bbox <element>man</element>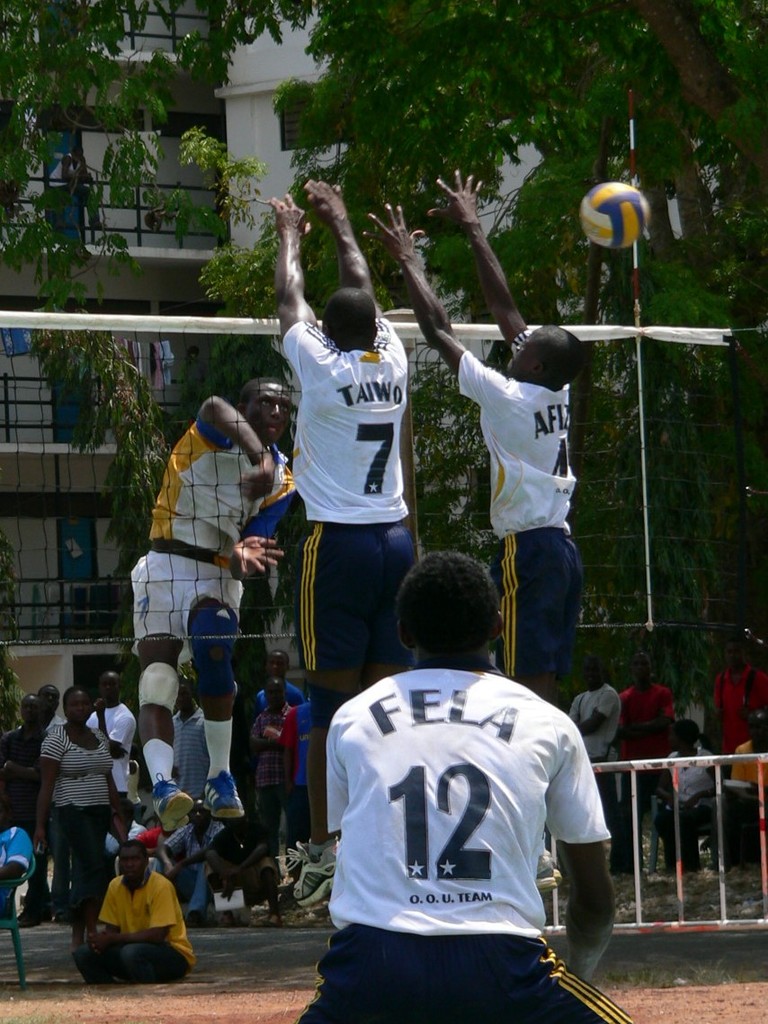
85,674,130,801
